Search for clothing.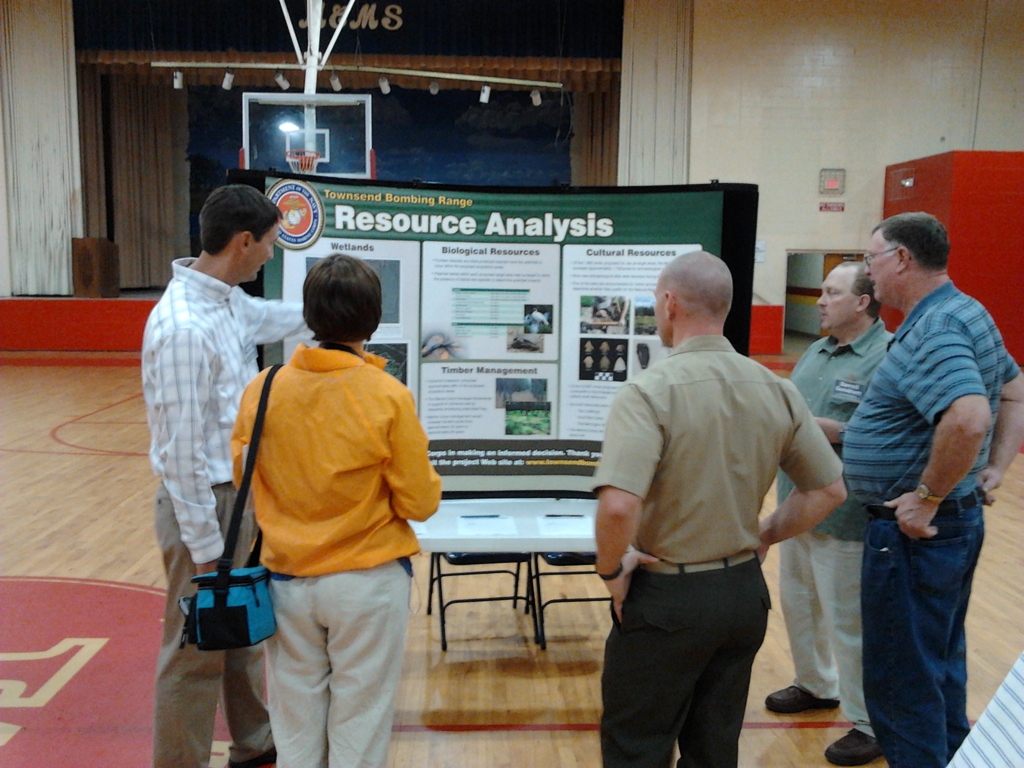
Found at BBox(773, 315, 892, 735).
